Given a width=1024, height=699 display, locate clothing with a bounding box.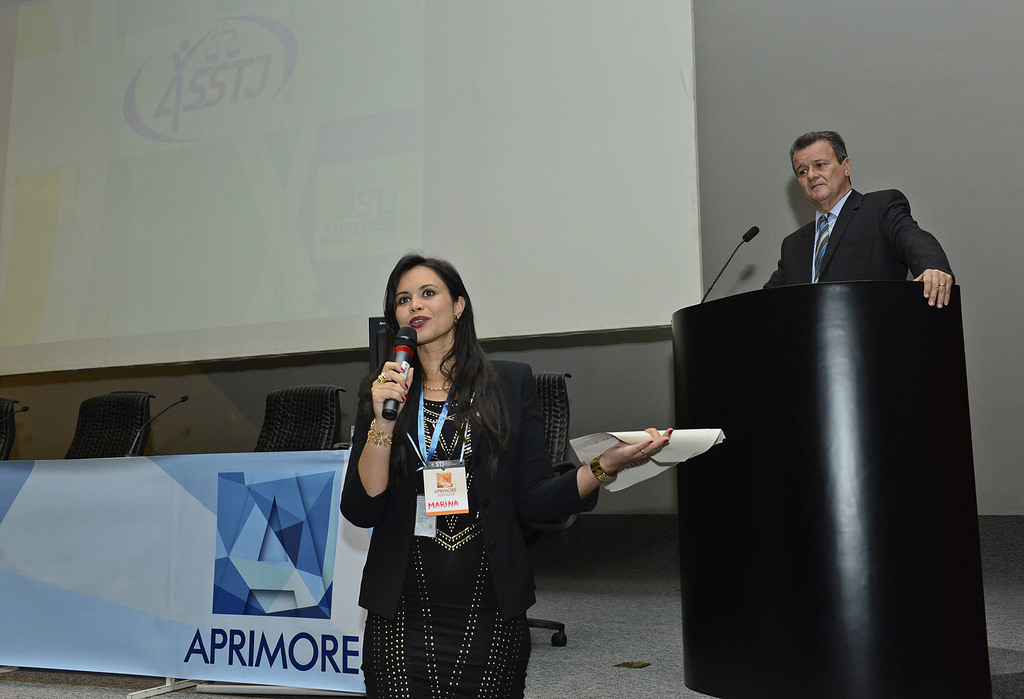
Located: bbox=[762, 183, 956, 284].
